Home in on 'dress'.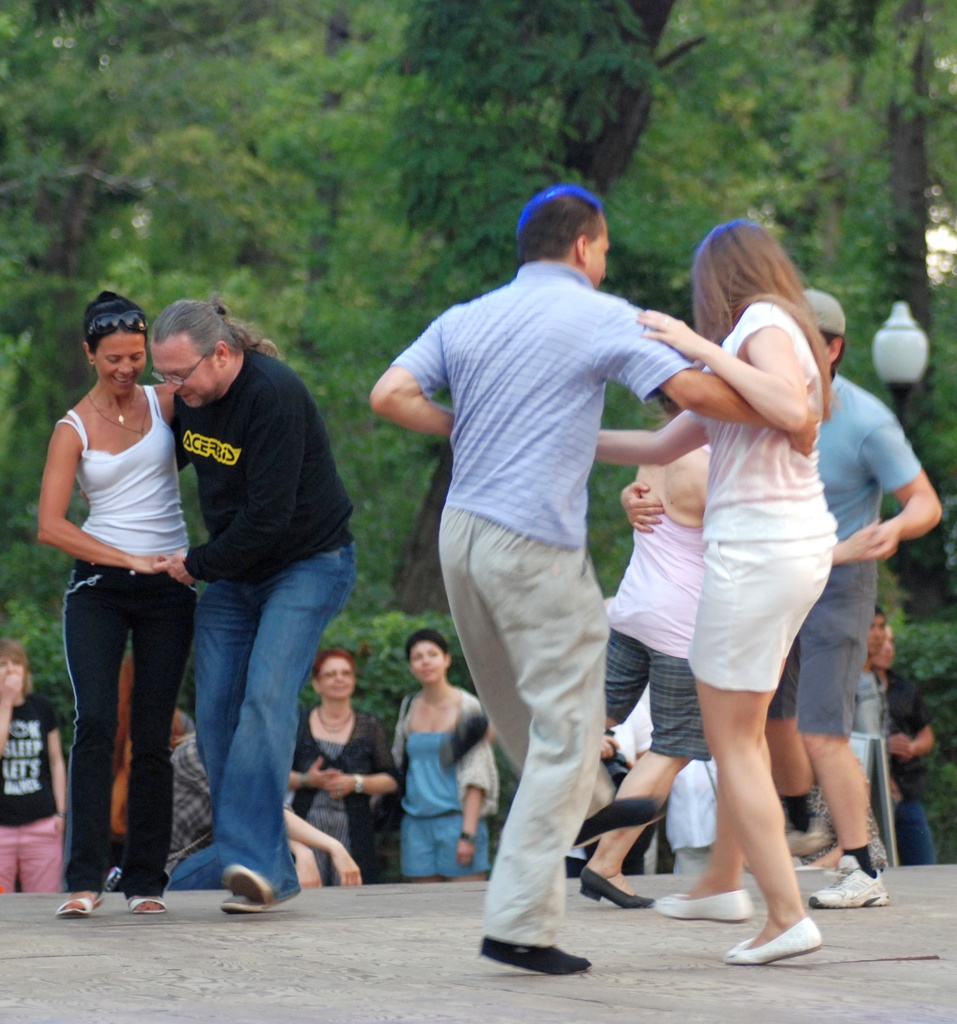
Homed in at bbox=(664, 273, 884, 721).
